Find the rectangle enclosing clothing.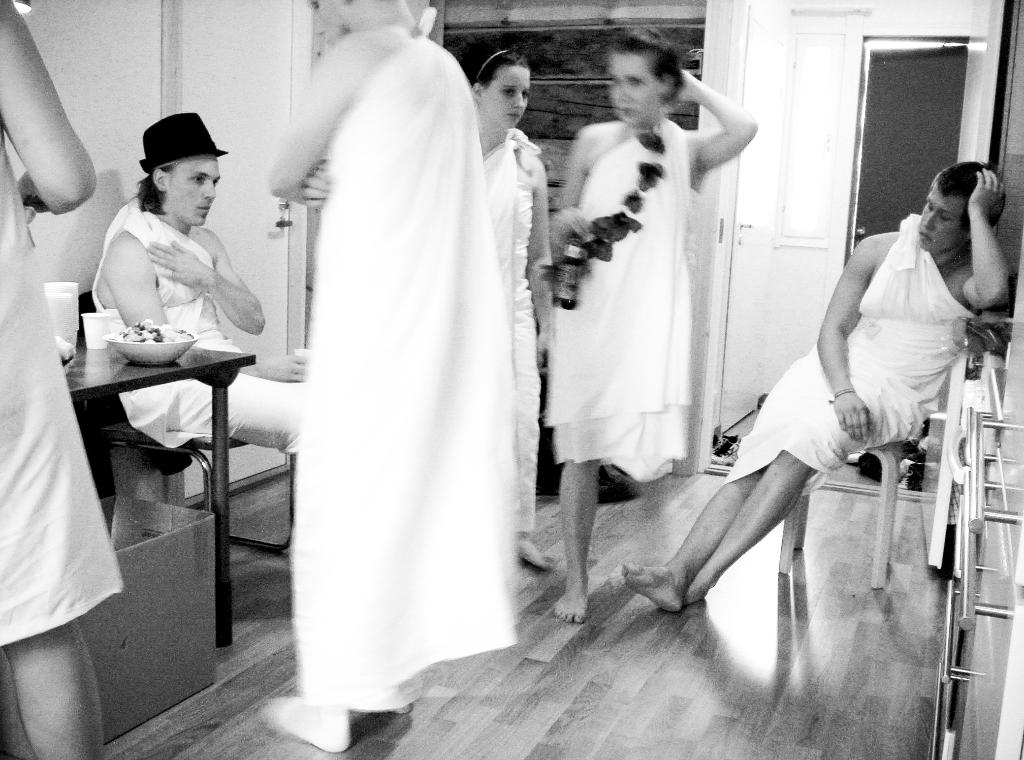
box=[88, 201, 312, 456].
